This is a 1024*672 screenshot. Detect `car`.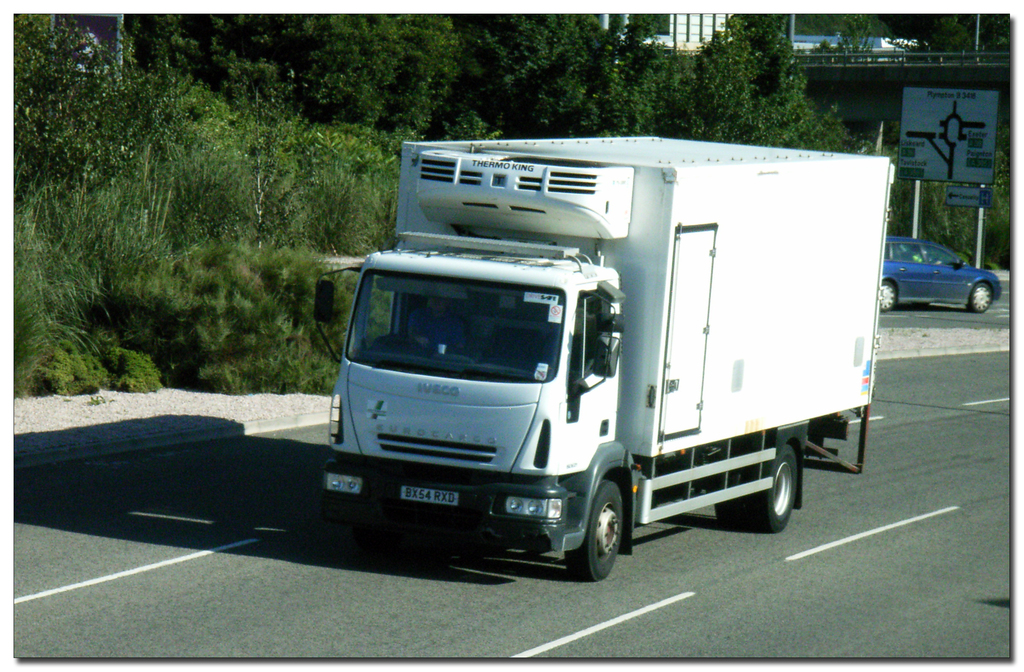
<bbox>877, 238, 1000, 318</bbox>.
